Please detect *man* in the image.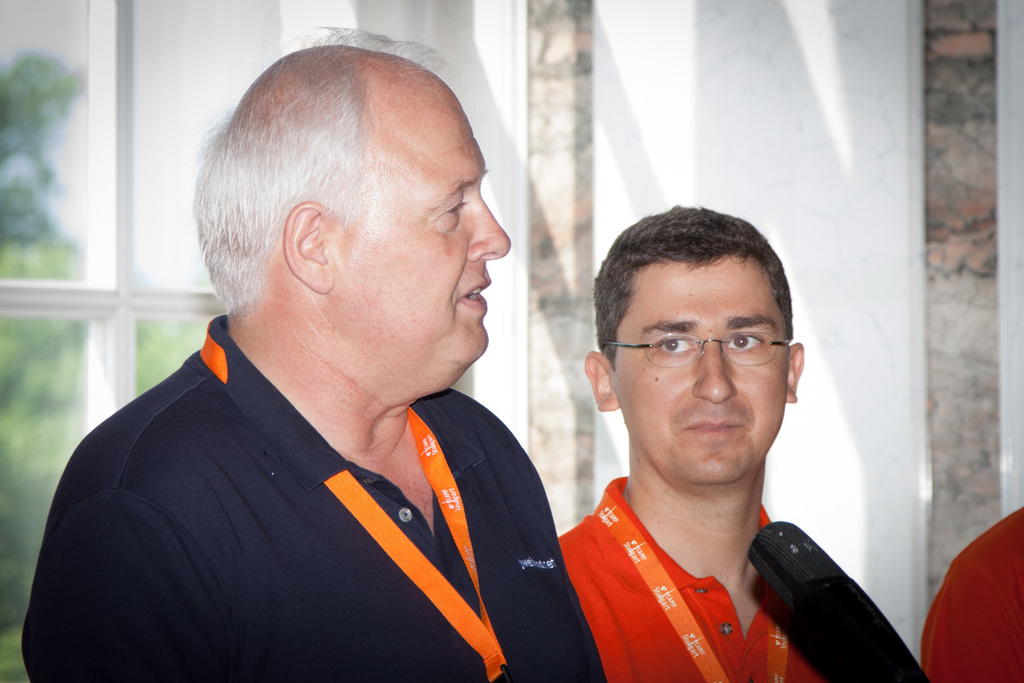
{"x1": 555, "y1": 201, "x2": 825, "y2": 682}.
